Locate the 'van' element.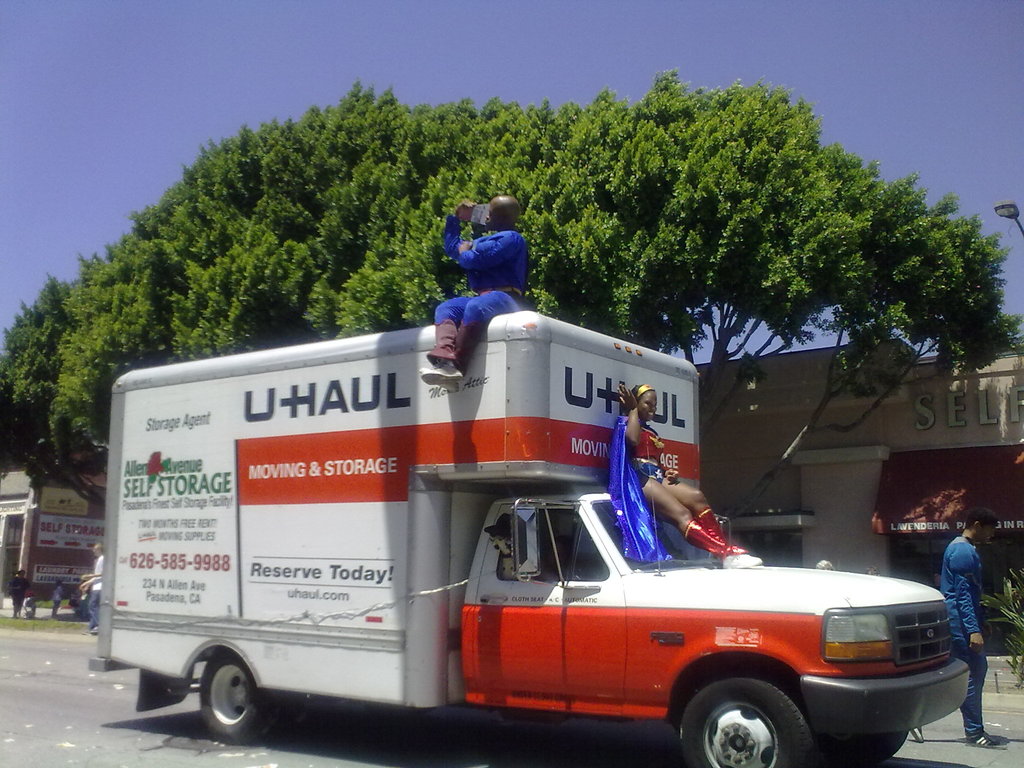
Element bbox: region(83, 307, 973, 767).
